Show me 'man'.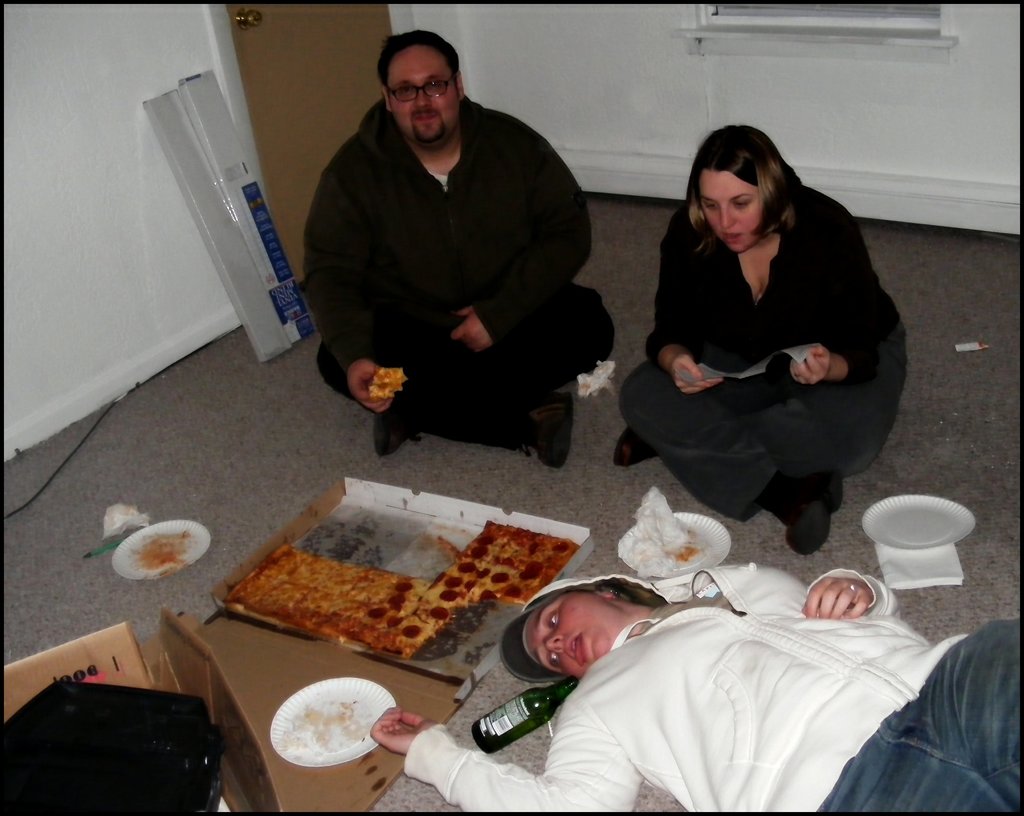
'man' is here: crop(304, 28, 611, 479).
